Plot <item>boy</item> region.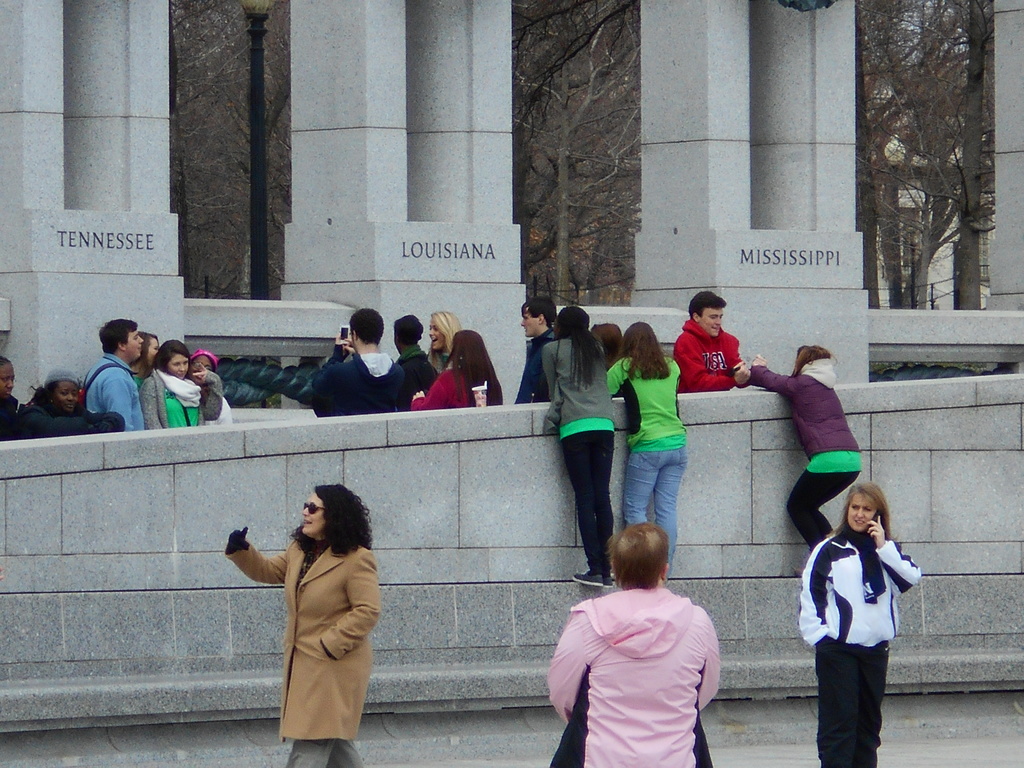
Plotted at bbox=[673, 292, 750, 395].
